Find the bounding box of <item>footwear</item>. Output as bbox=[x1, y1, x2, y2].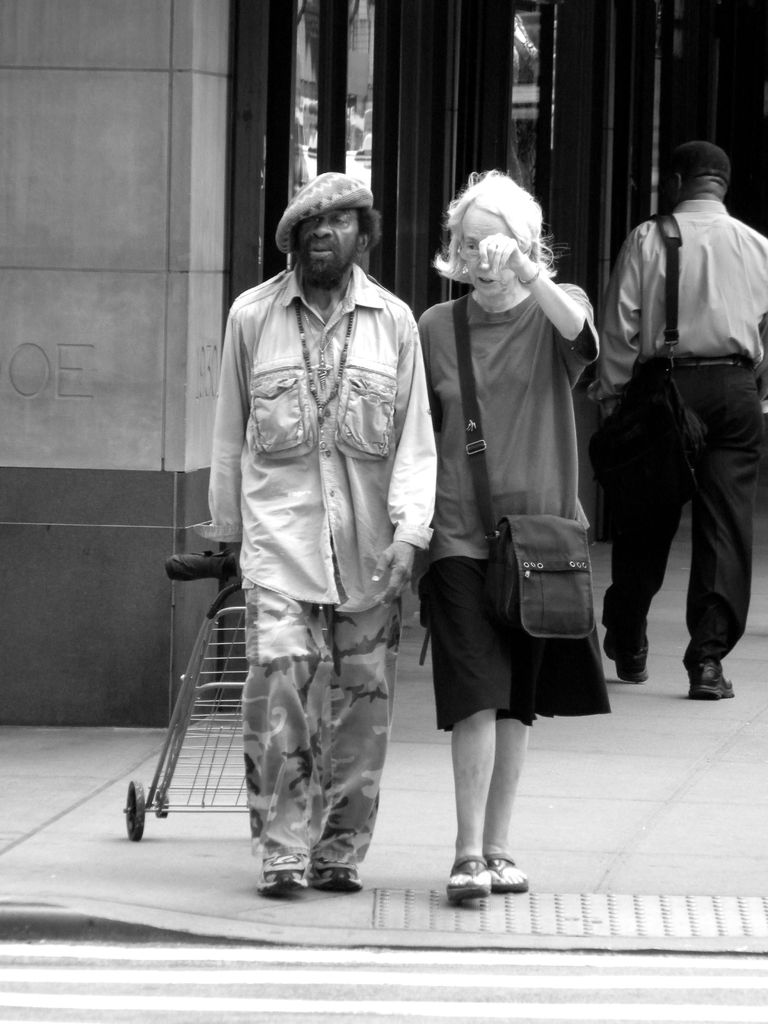
bbox=[444, 820, 532, 895].
